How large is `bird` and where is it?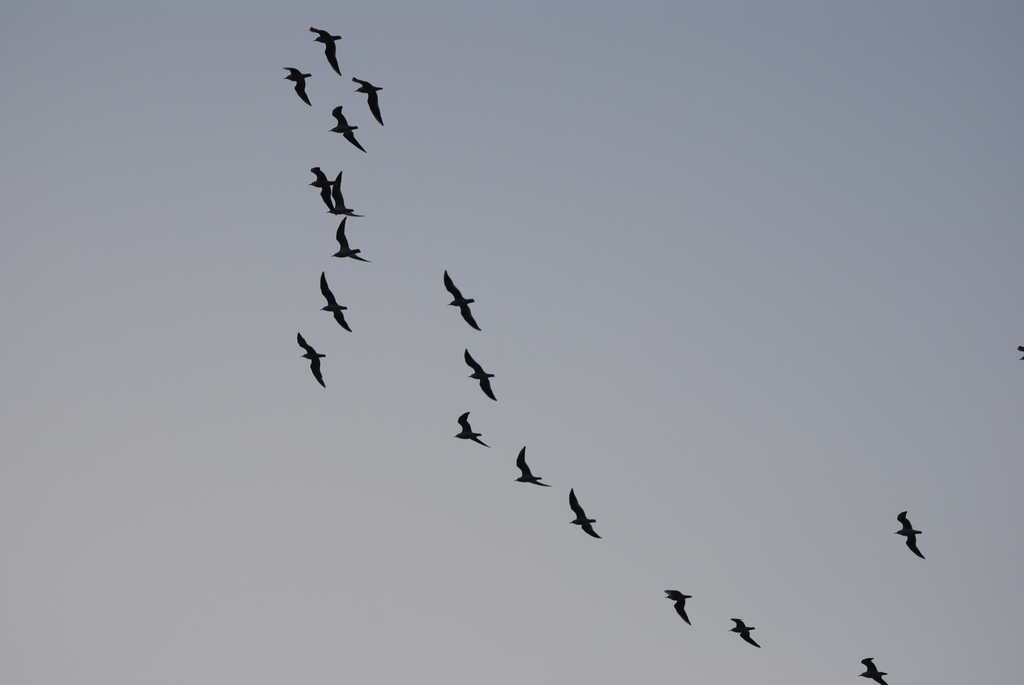
Bounding box: [456,411,488,450].
